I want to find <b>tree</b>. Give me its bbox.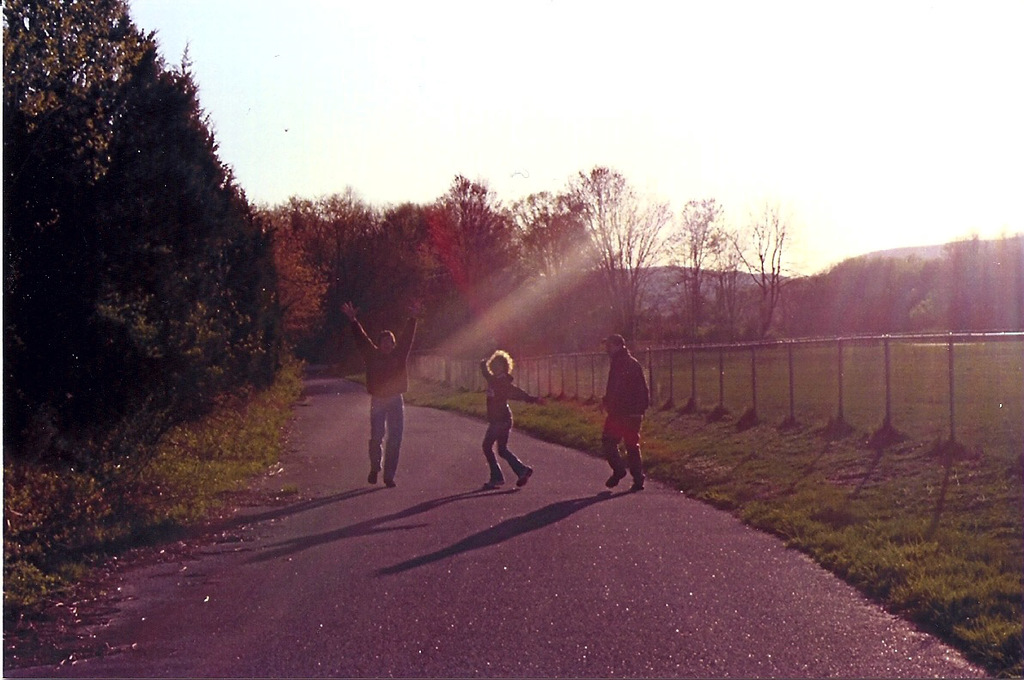
box=[687, 259, 753, 344].
